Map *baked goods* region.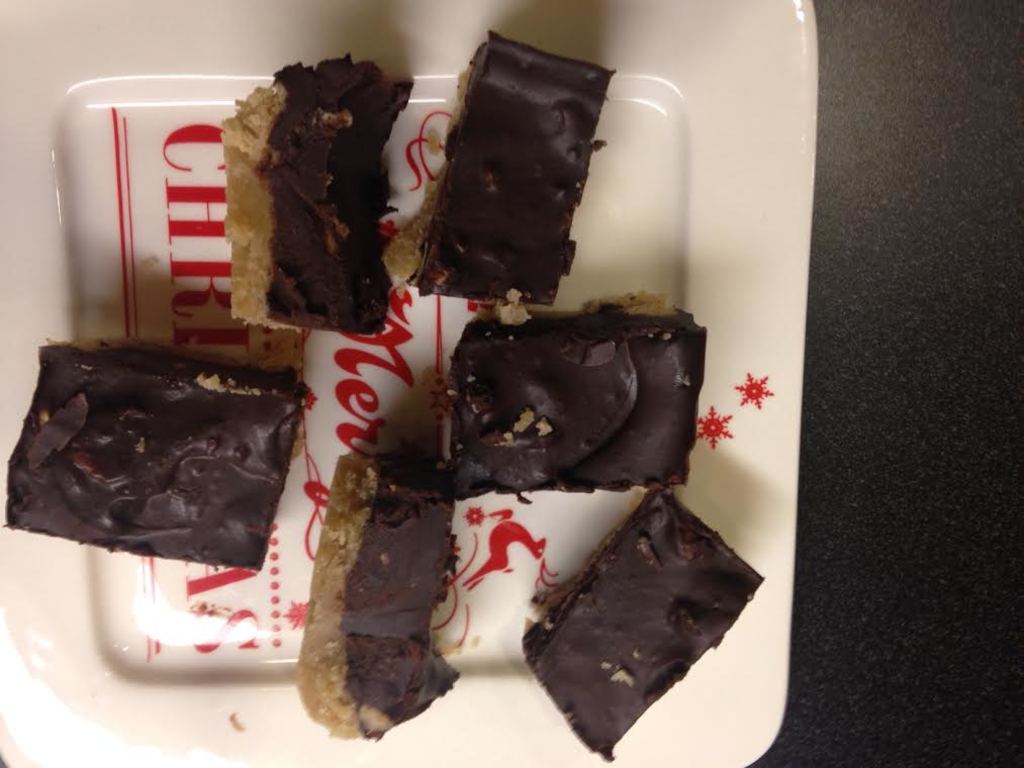
Mapped to bbox=[286, 449, 472, 748].
